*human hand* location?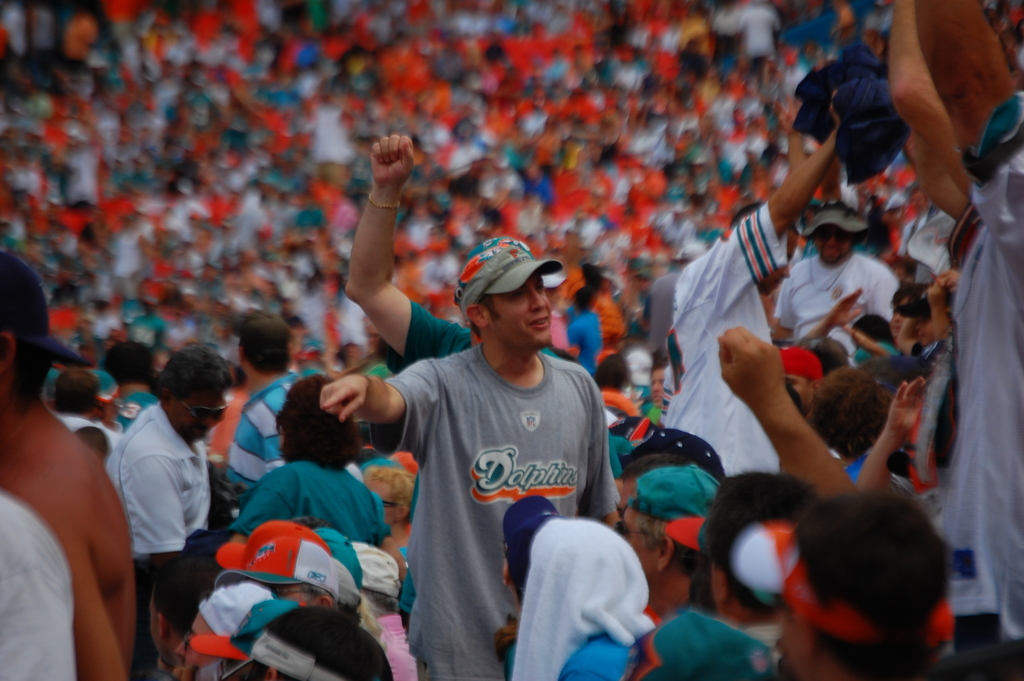
(825, 90, 846, 130)
